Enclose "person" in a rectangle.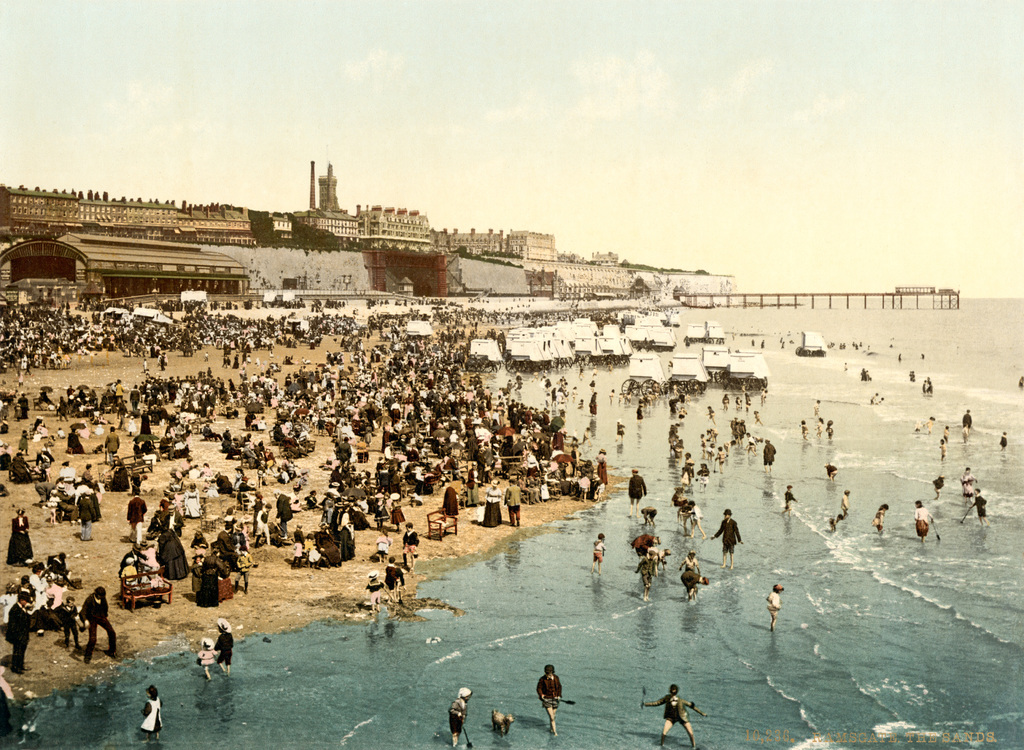
<region>446, 690, 471, 747</region>.
